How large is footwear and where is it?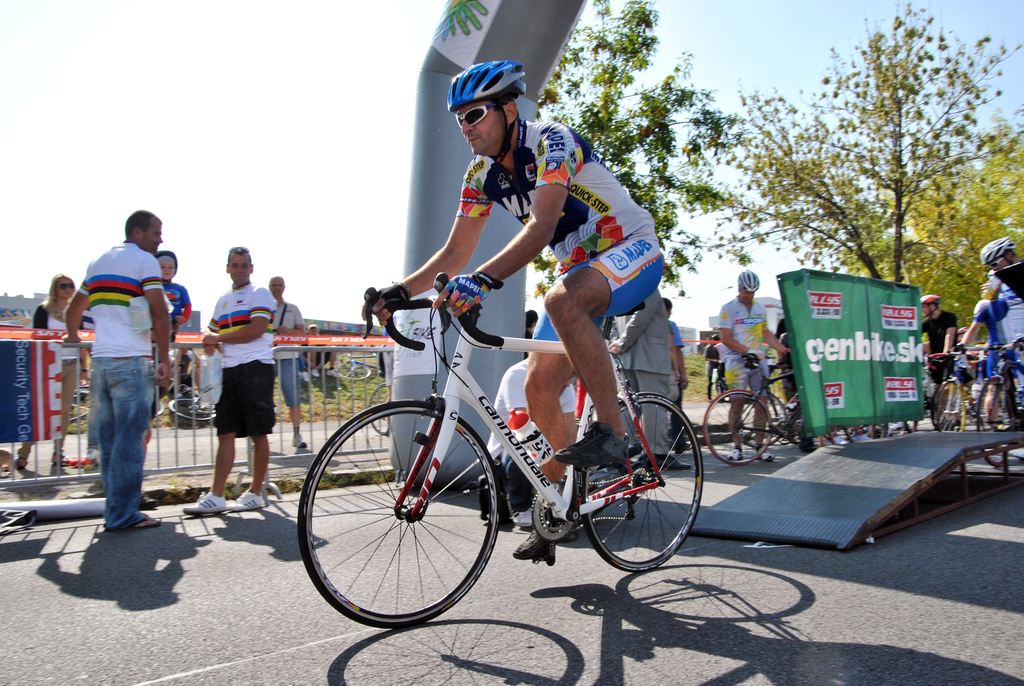
Bounding box: 53/453/75/469.
